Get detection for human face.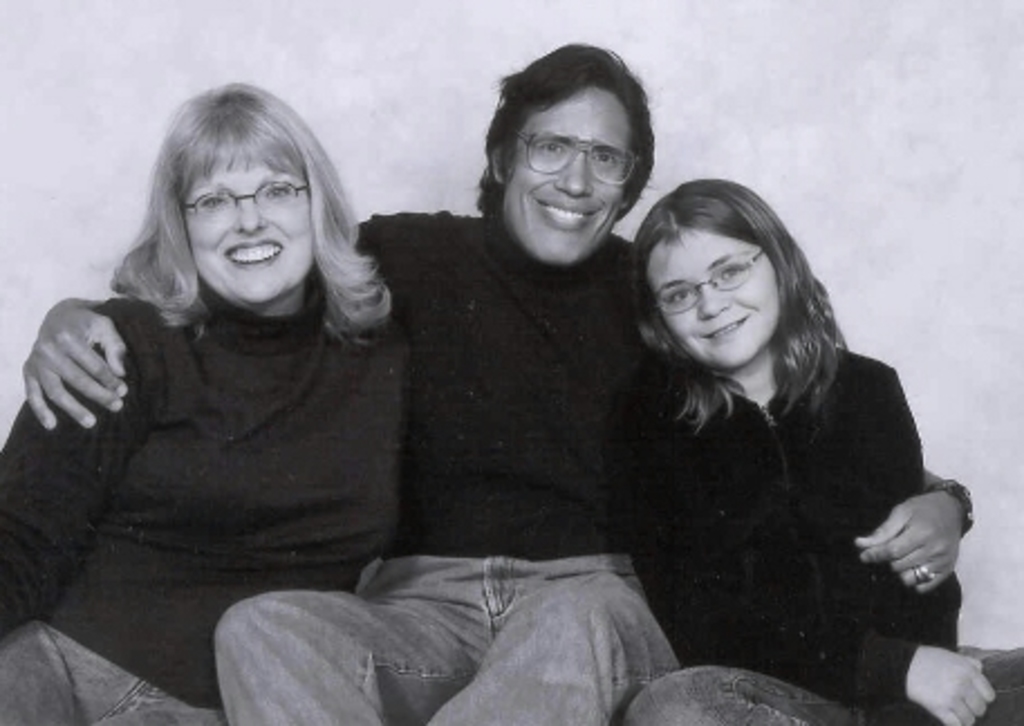
Detection: (181, 155, 325, 298).
